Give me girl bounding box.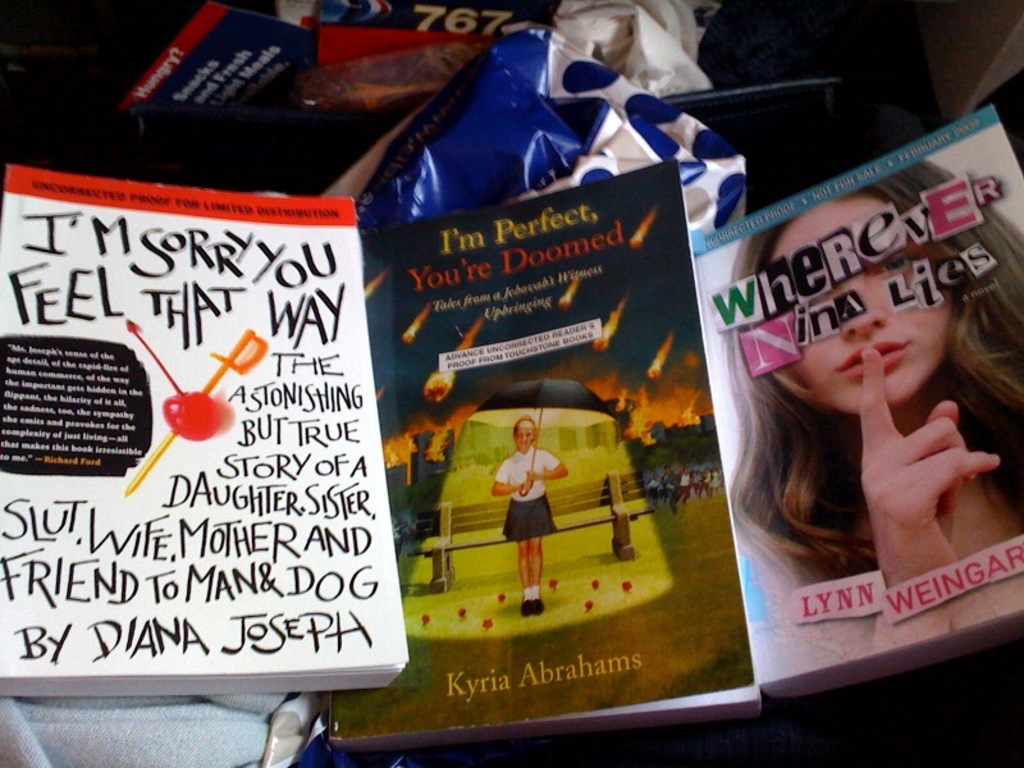
486 413 572 617.
